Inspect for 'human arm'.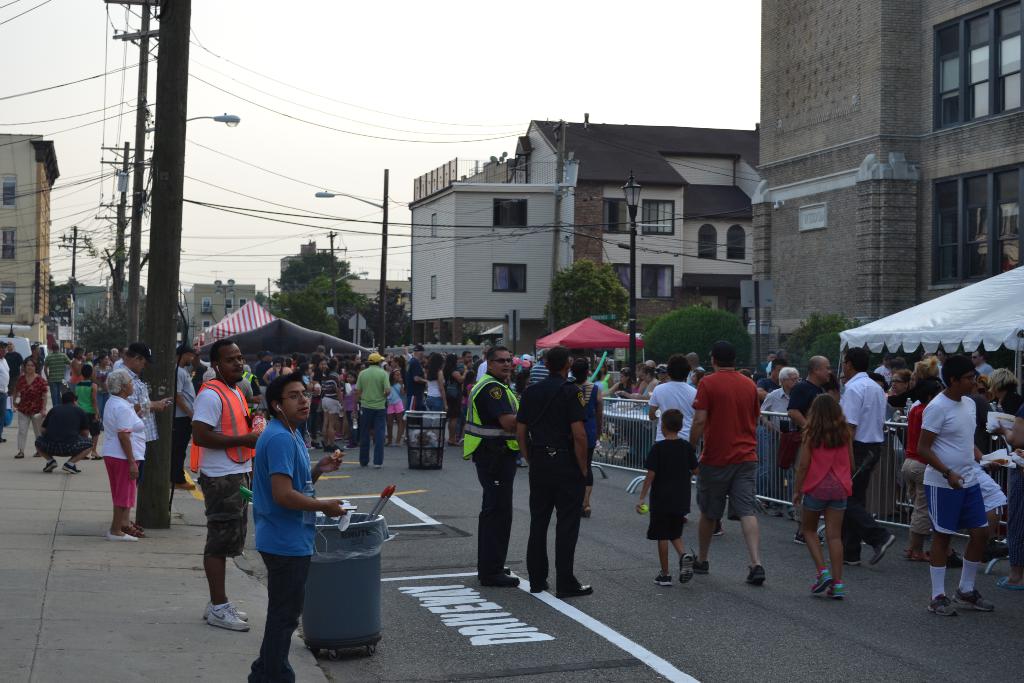
Inspection: box(570, 386, 595, 477).
